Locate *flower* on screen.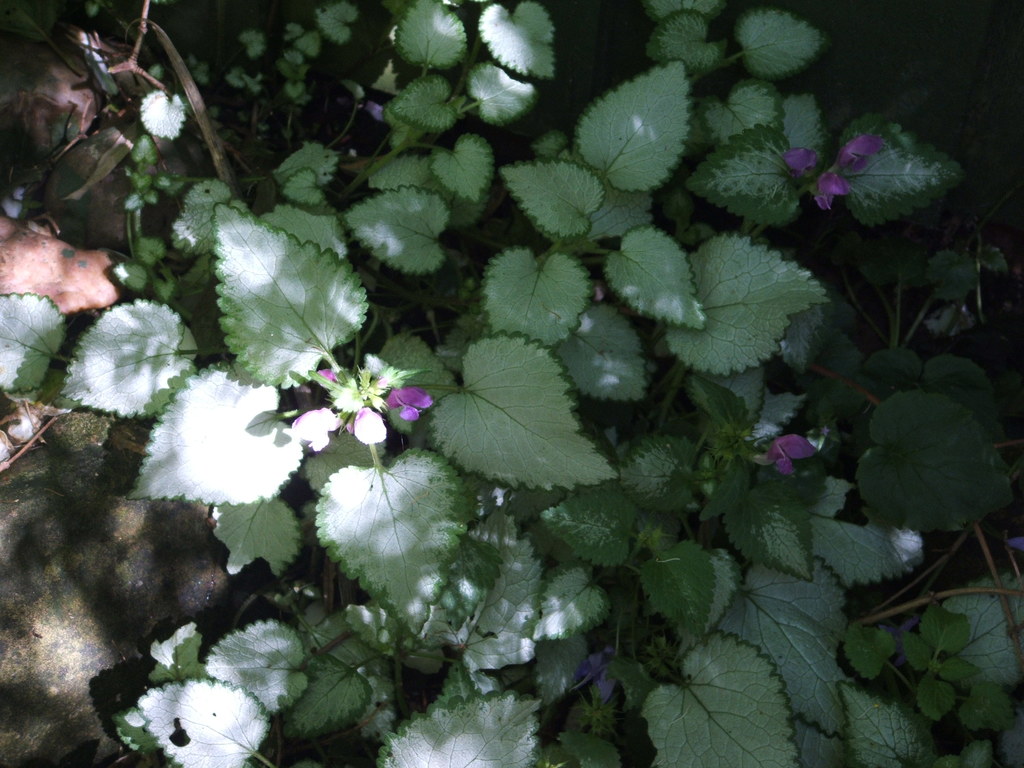
On screen at box(810, 173, 851, 214).
